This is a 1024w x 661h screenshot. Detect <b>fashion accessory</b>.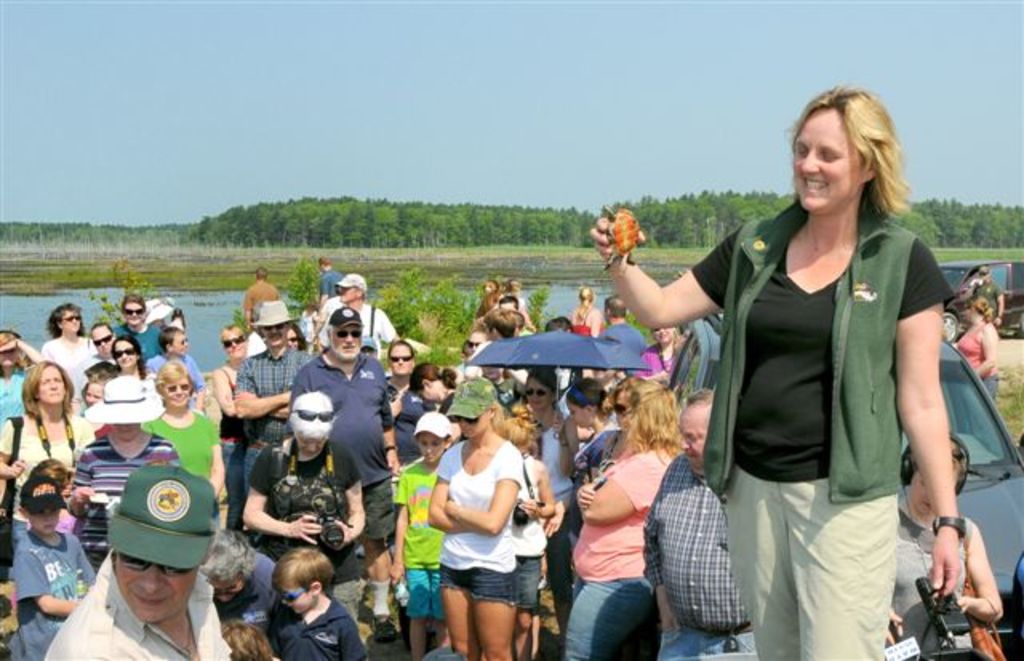
locate(336, 274, 371, 294).
